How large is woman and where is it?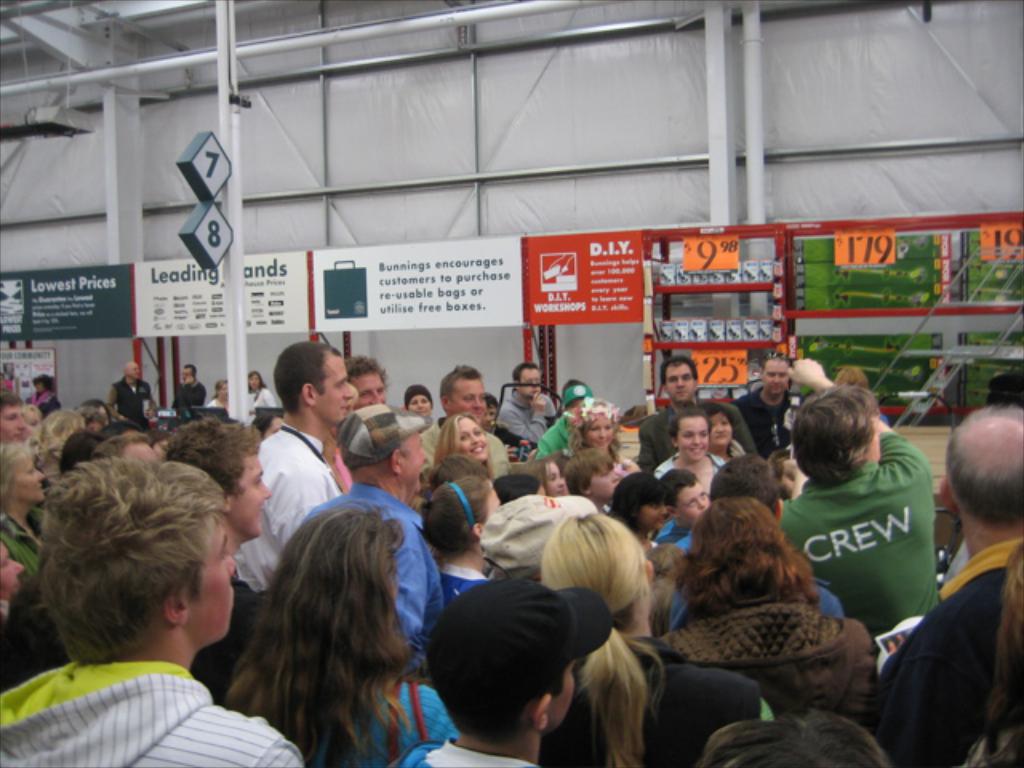
Bounding box: bbox(413, 470, 506, 597).
